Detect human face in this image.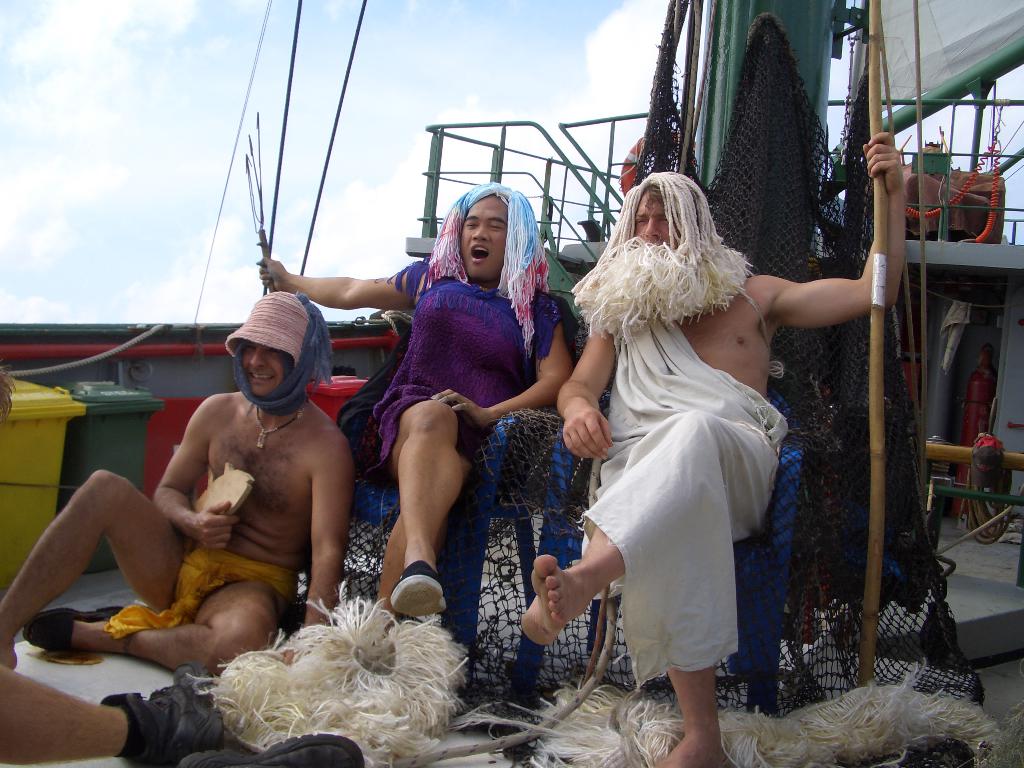
Detection: {"left": 458, "top": 192, "right": 507, "bottom": 281}.
